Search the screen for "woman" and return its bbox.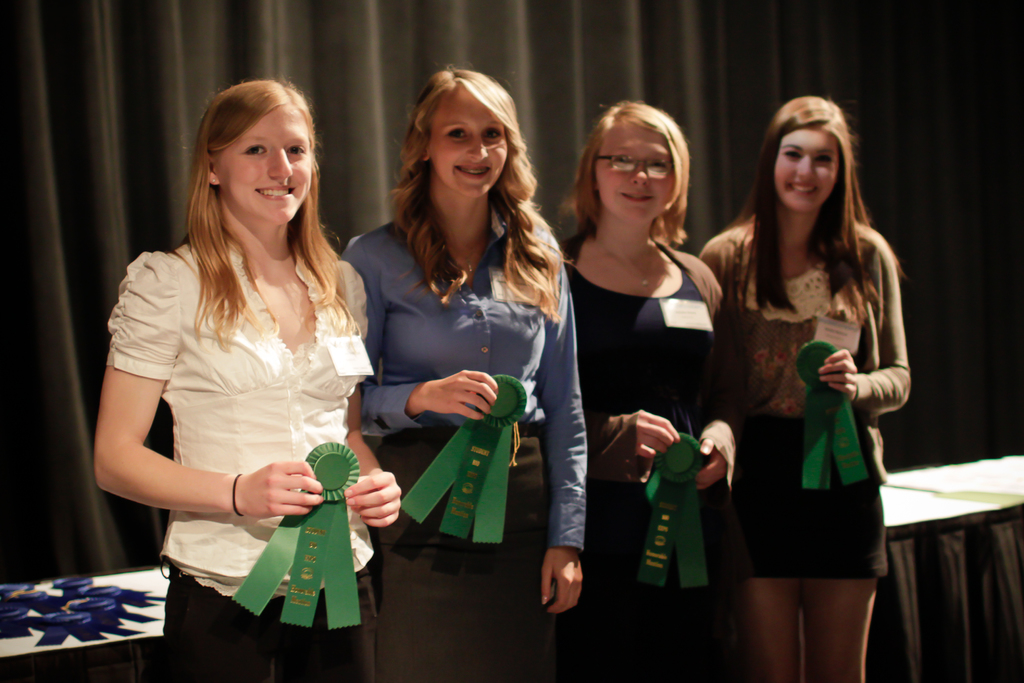
Found: <box>696,92,915,663</box>.
